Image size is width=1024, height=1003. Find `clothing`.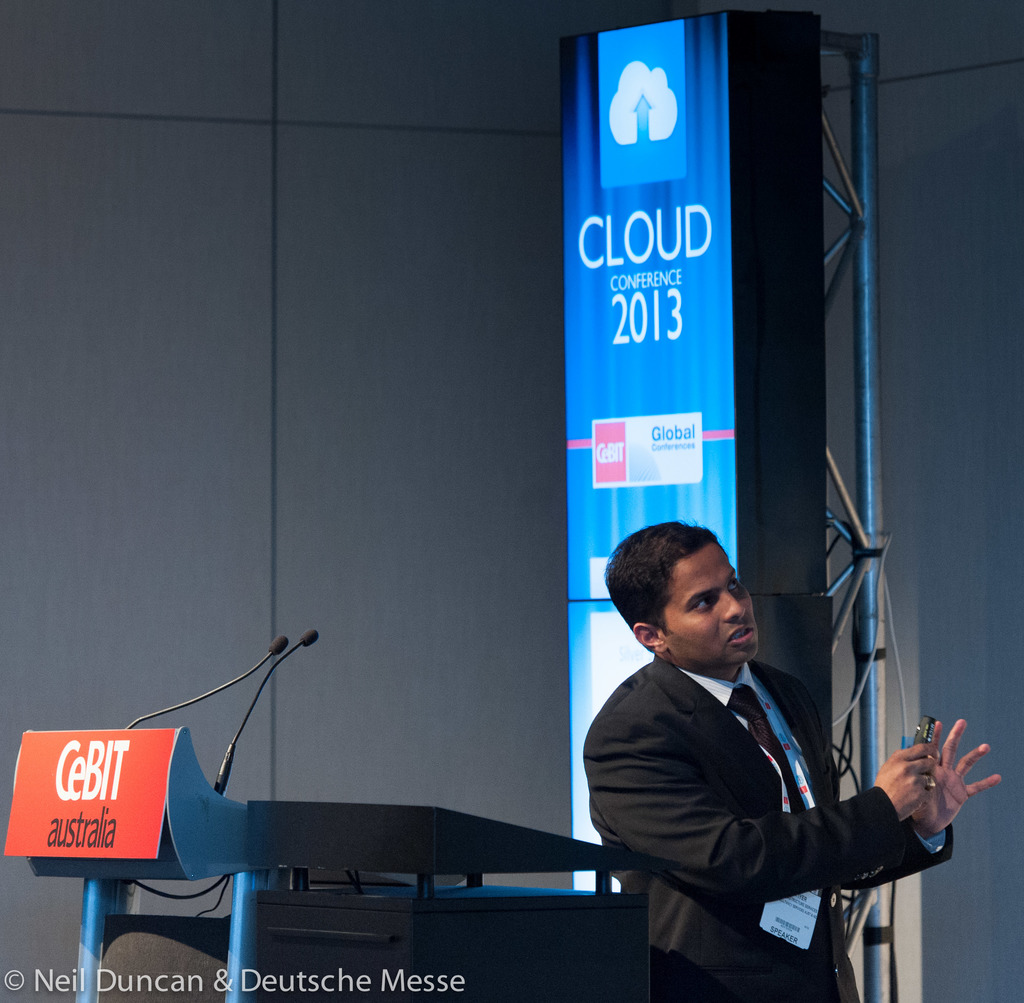
[left=588, top=649, right=957, bottom=1002].
